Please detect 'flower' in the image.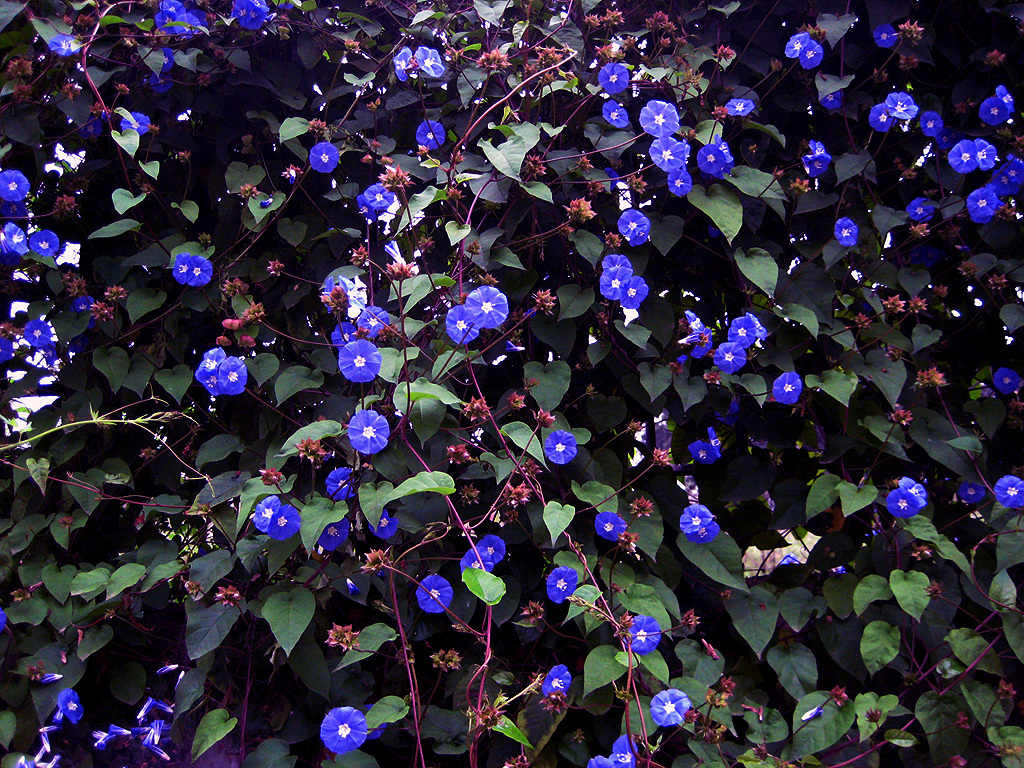
746,700,774,715.
